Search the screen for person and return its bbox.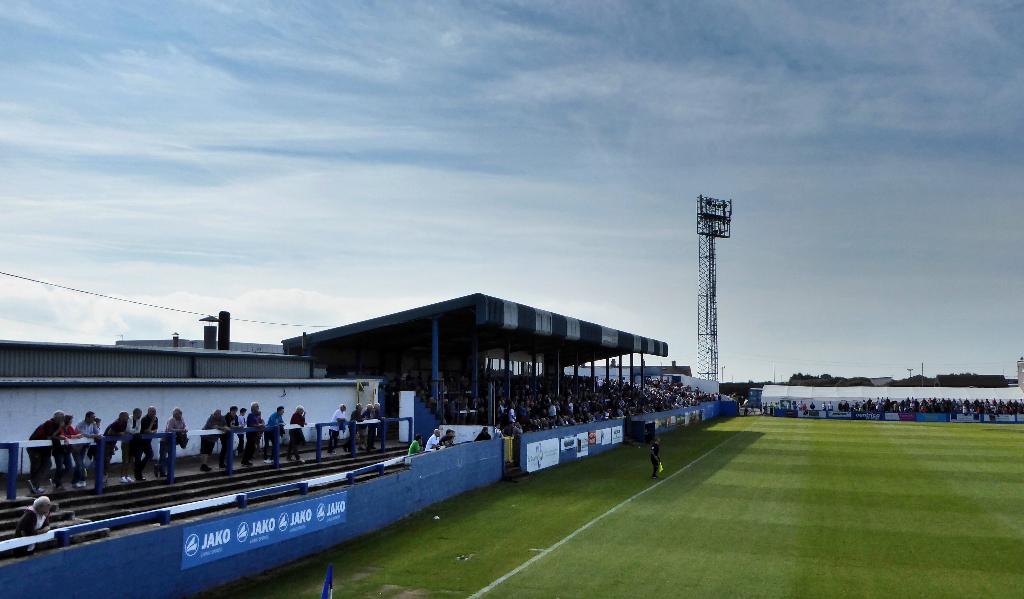
Found: 202, 406, 223, 475.
